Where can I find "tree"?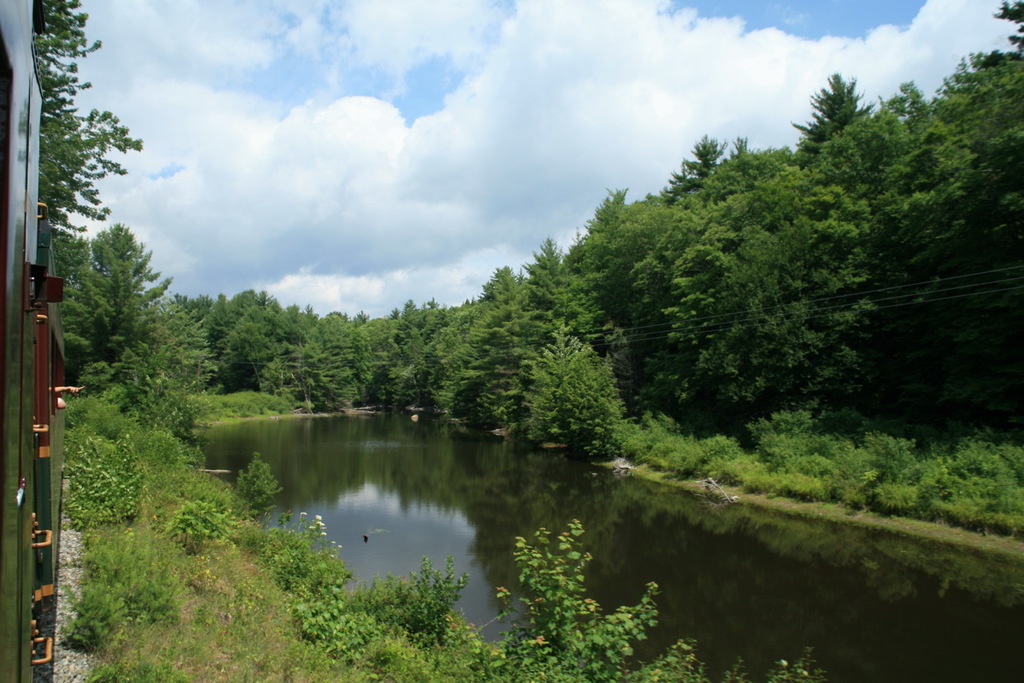
You can find it at select_region(21, 0, 76, 331).
